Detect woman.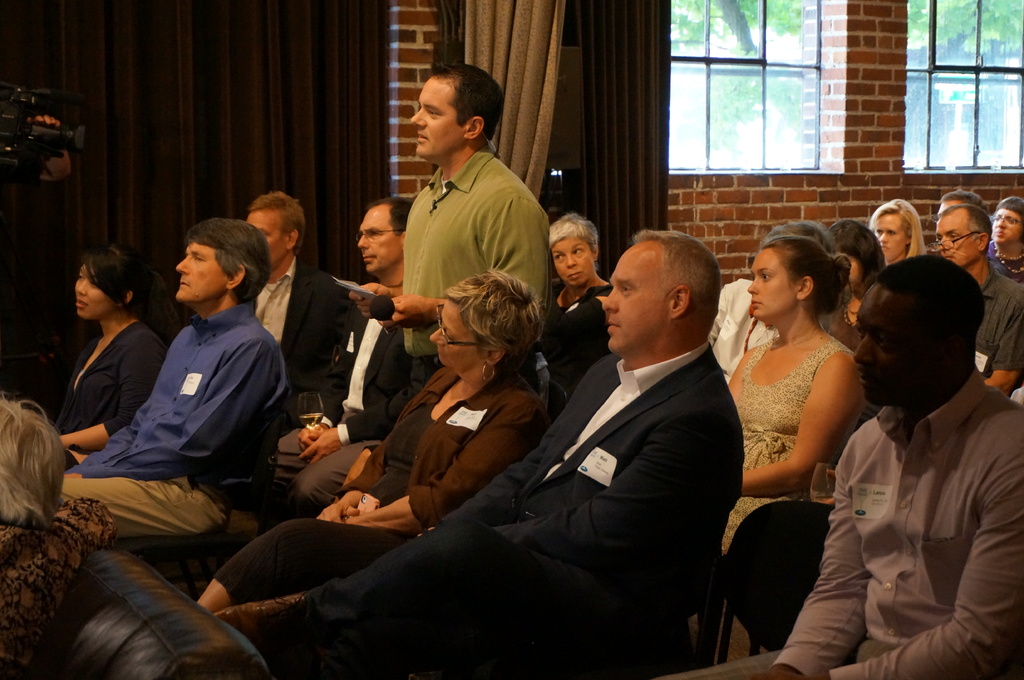
Detected at <bbox>990, 195, 1023, 287</bbox>.
